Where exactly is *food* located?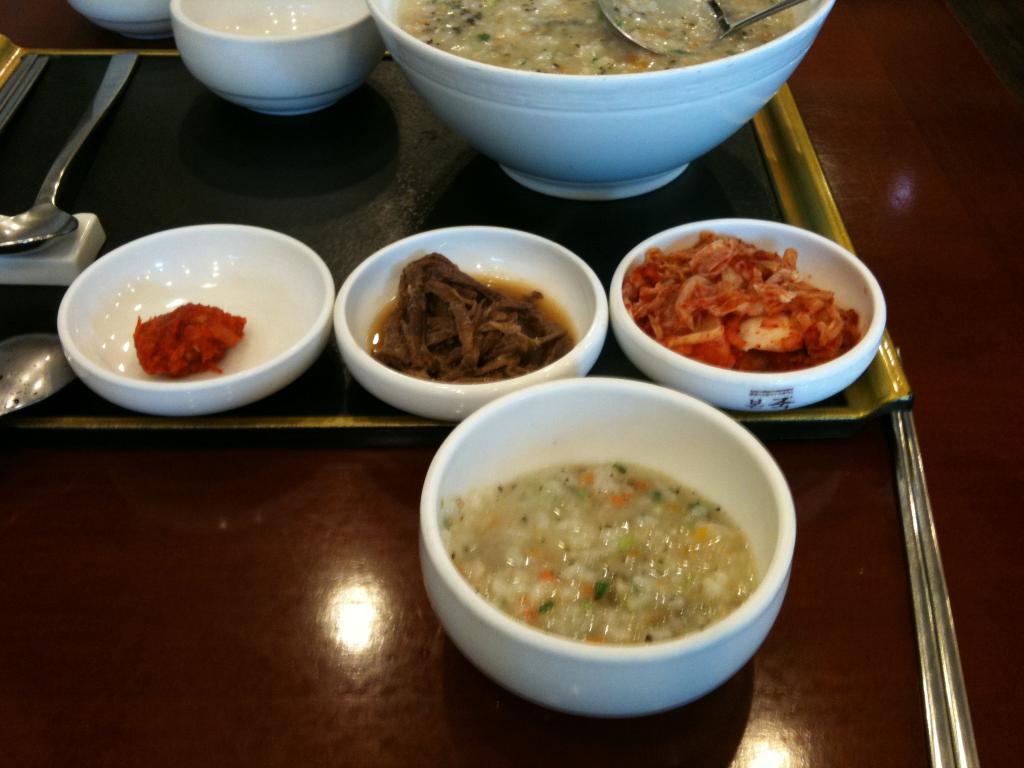
Its bounding box is <box>134,300,247,378</box>.
